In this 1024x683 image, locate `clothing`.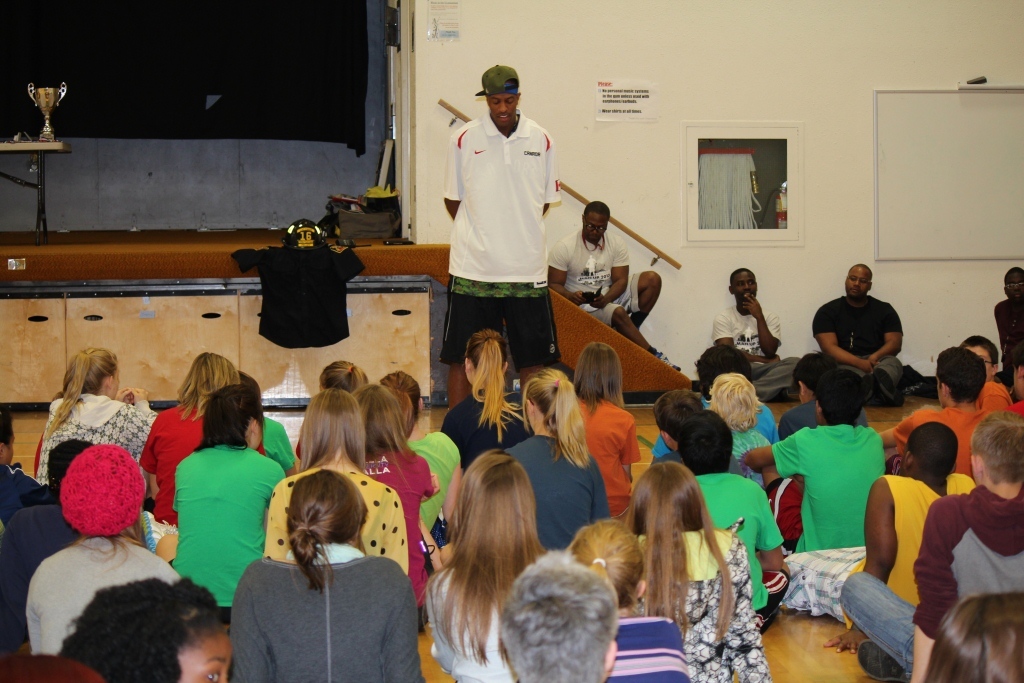
Bounding box: (x1=654, y1=452, x2=752, y2=477).
